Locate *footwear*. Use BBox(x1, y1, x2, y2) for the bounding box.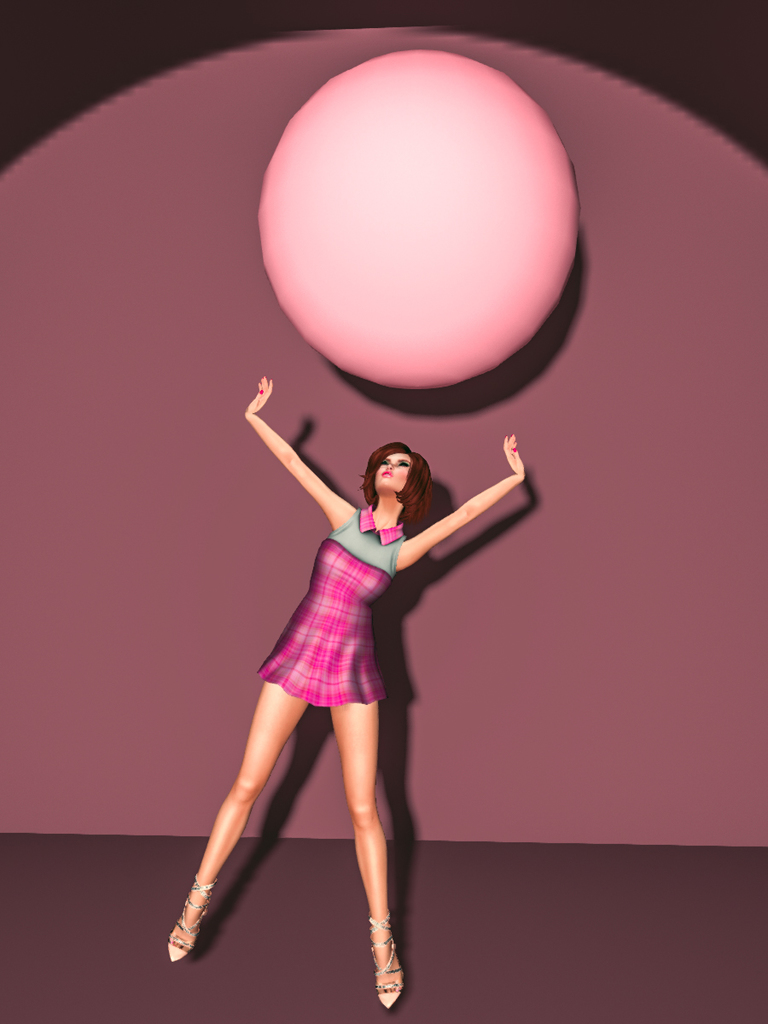
BBox(372, 919, 391, 1011).
